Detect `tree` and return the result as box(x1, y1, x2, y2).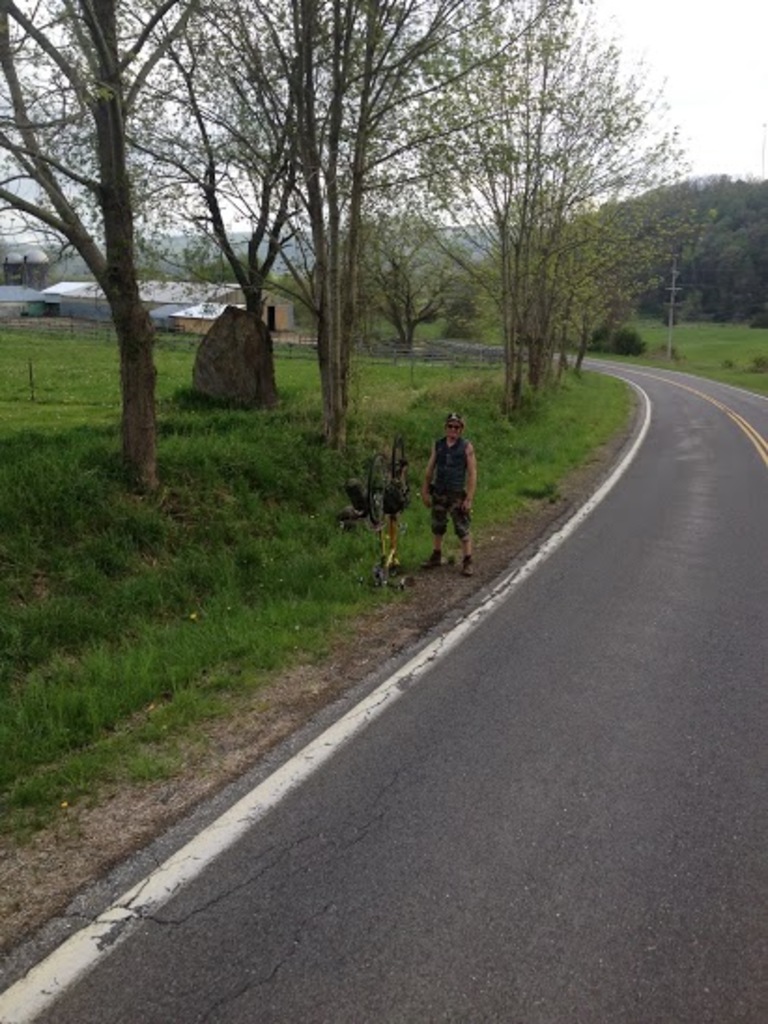
box(0, 0, 295, 491).
